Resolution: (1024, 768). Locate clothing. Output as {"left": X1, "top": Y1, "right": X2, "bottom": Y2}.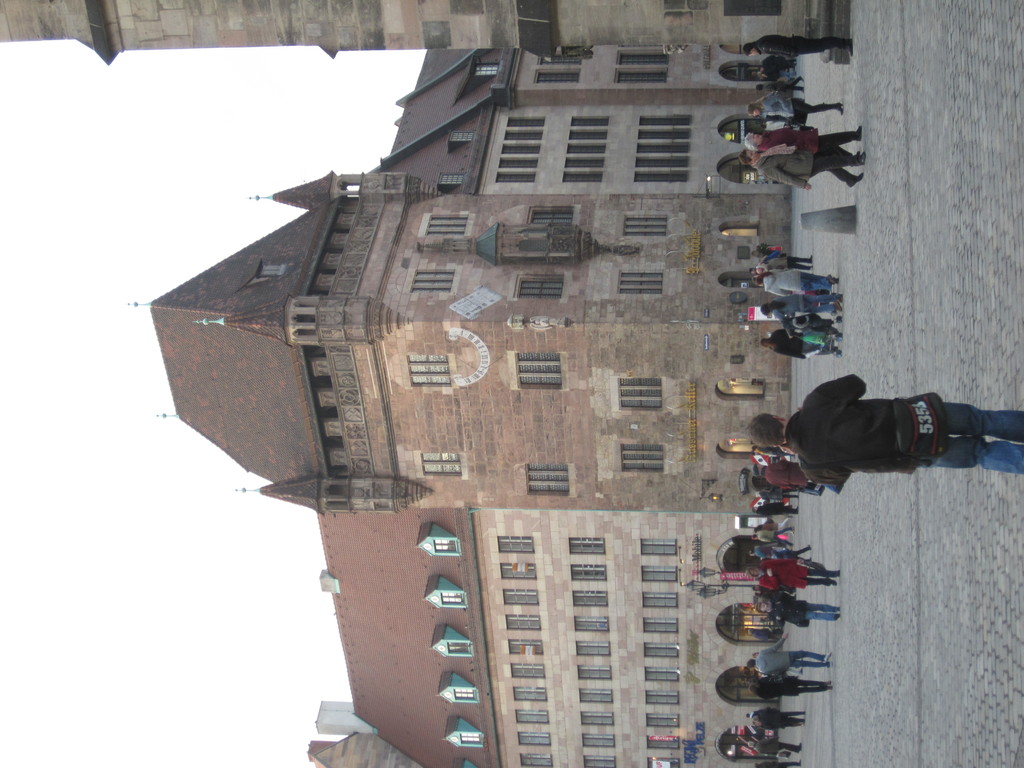
{"left": 747, "top": 675, "right": 796, "bottom": 699}.
